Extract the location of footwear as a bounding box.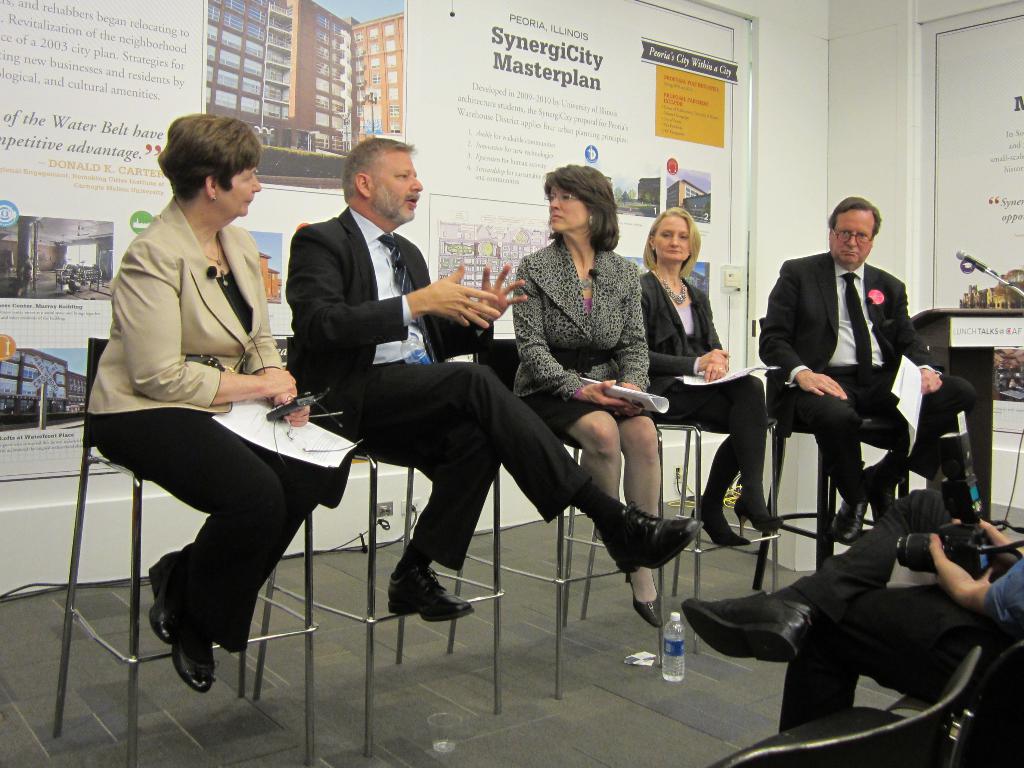
<region>390, 560, 472, 620</region>.
